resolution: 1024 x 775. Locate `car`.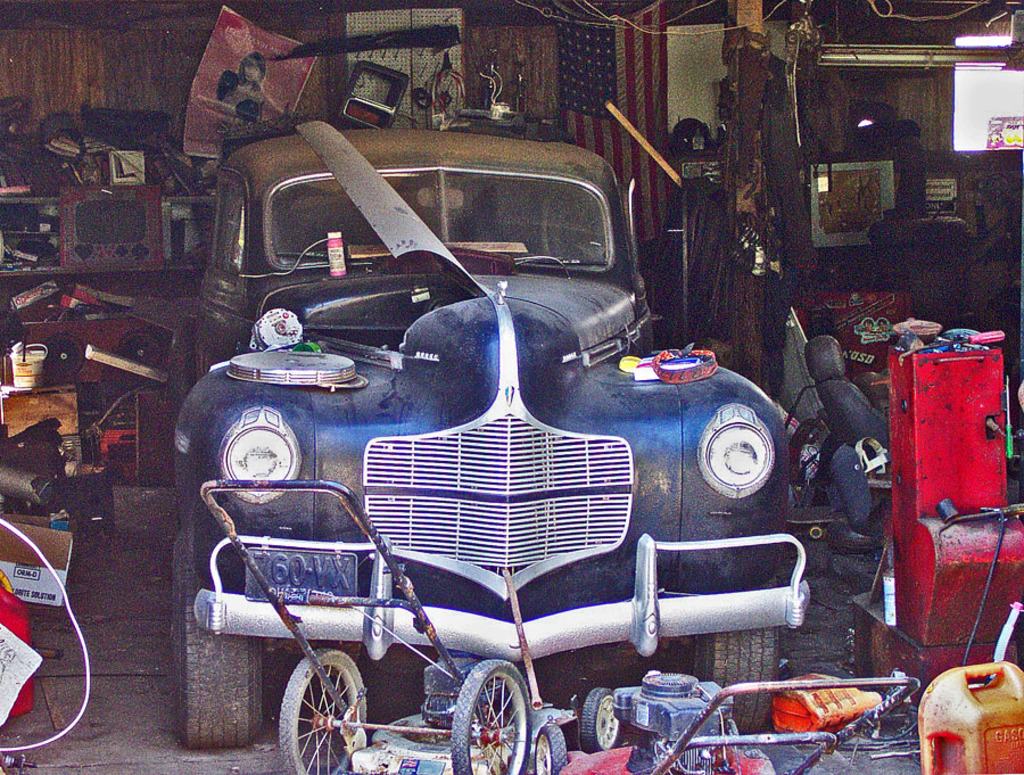
<region>167, 124, 818, 743</region>.
